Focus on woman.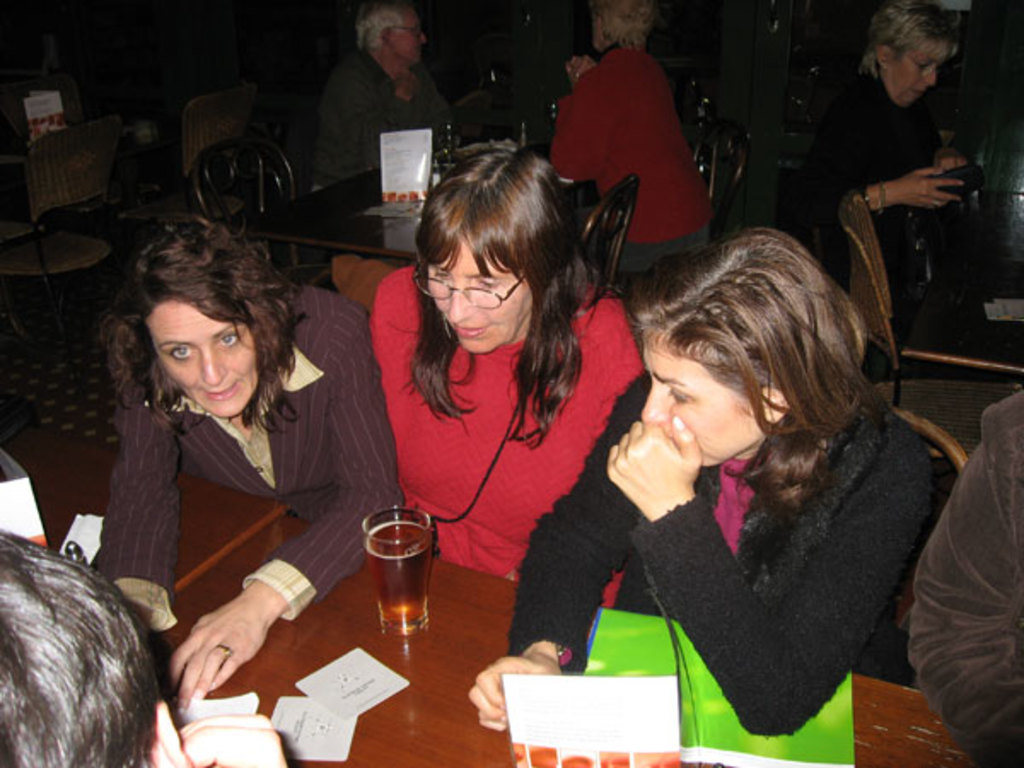
Focused at locate(759, 0, 986, 369).
